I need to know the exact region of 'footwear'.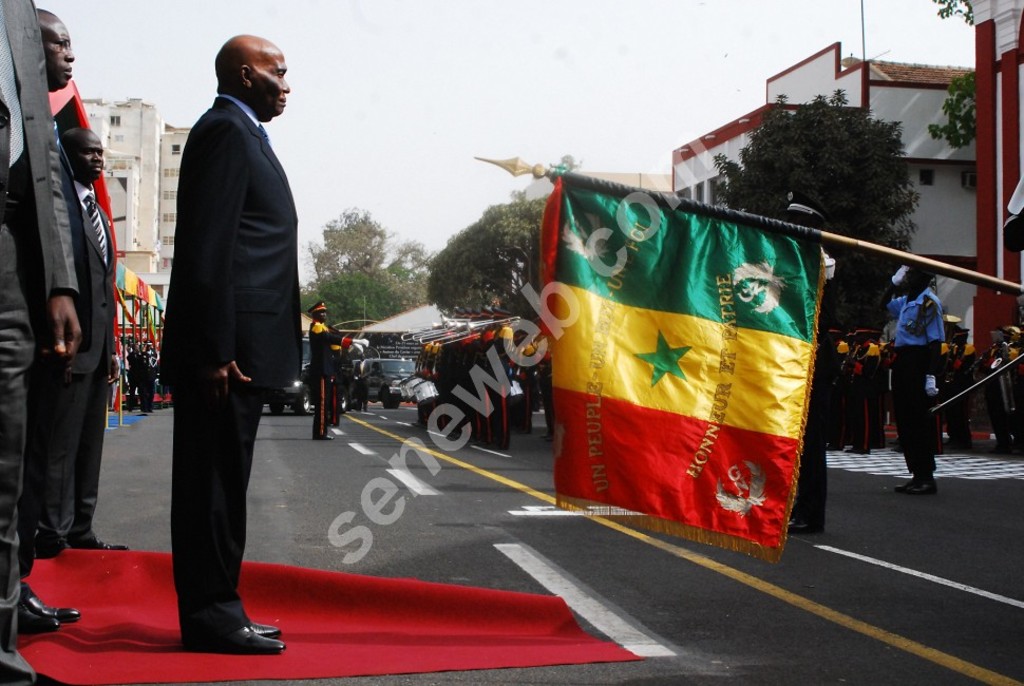
Region: {"left": 16, "top": 602, "right": 54, "bottom": 626}.
